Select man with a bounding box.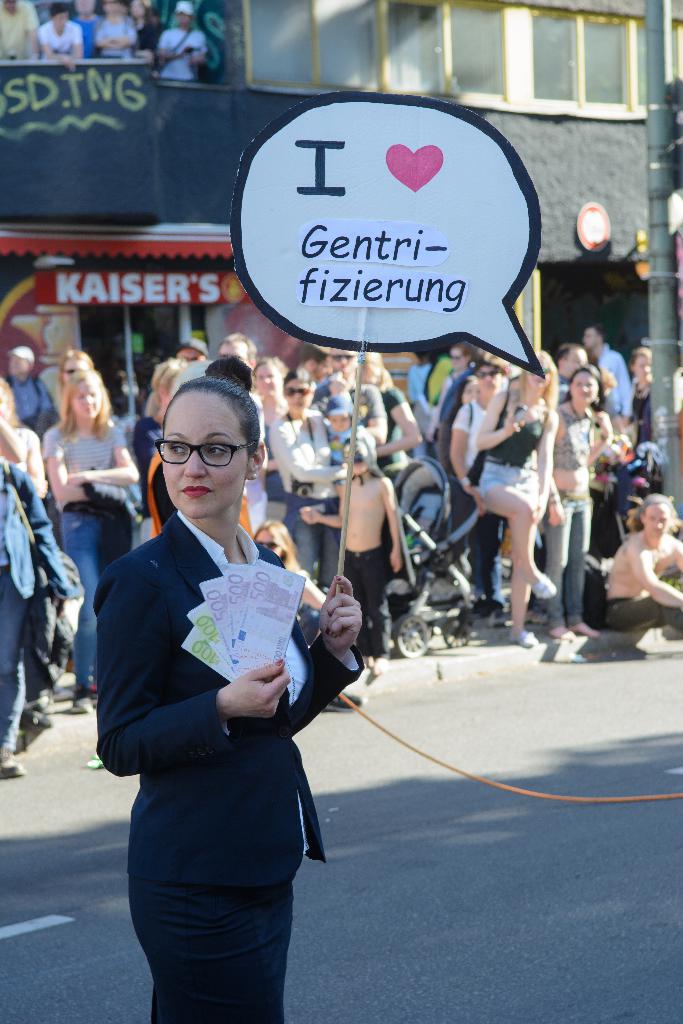
bbox=(299, 344, 334, 381).
